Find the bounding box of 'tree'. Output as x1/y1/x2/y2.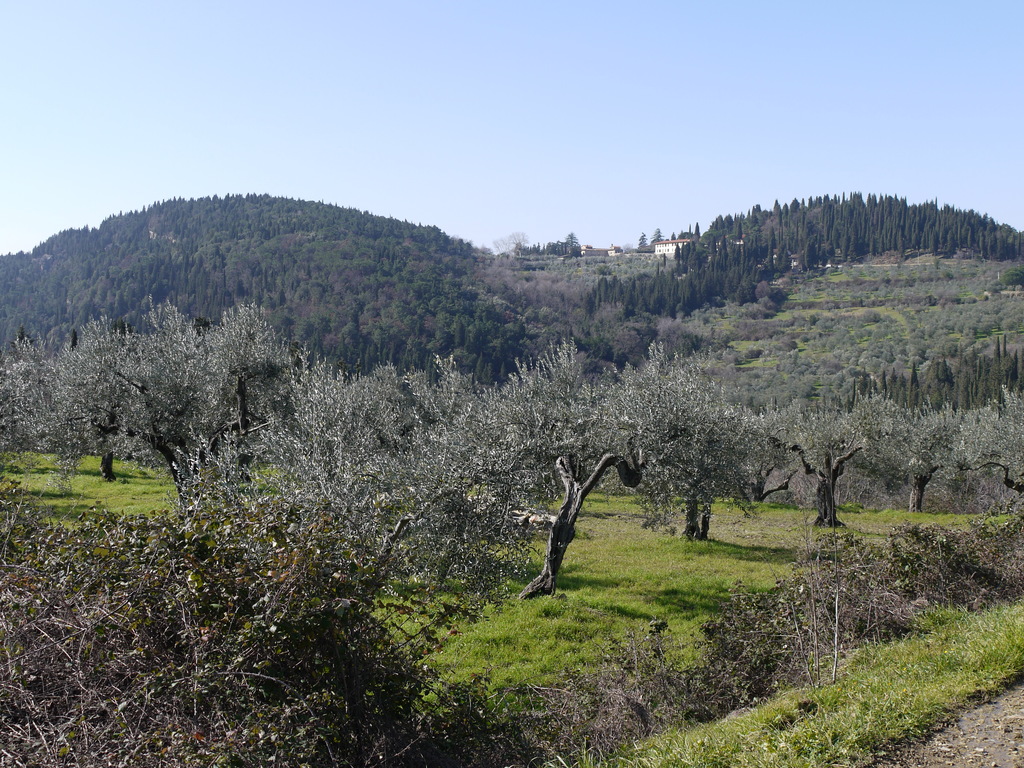
564/228/578/246.
